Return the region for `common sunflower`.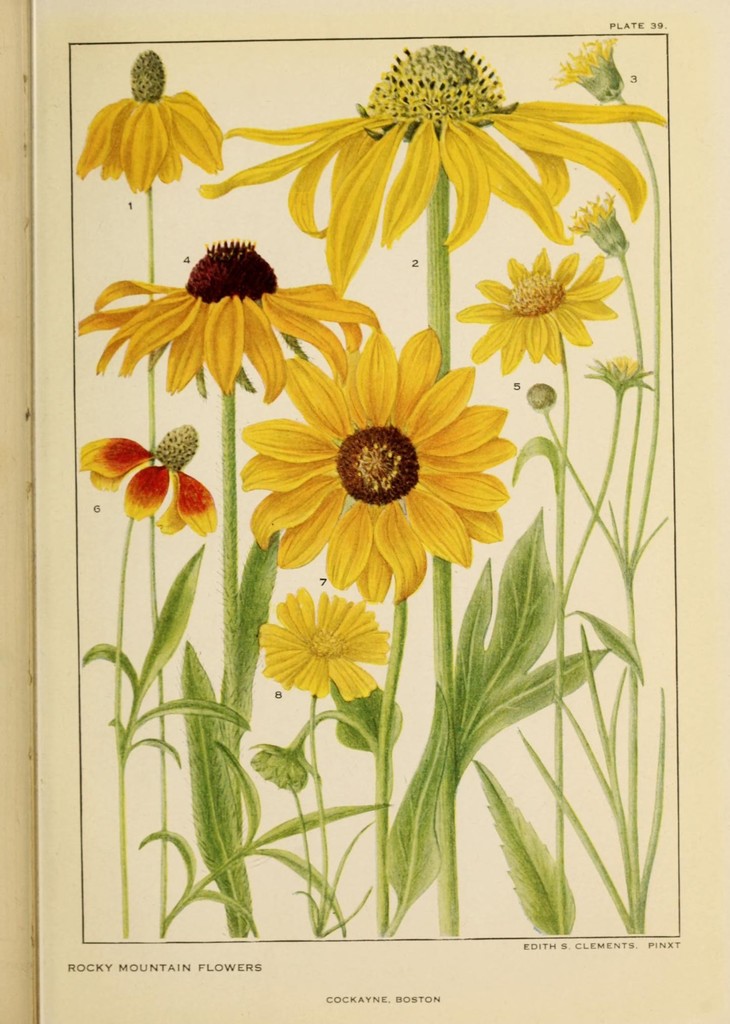
BBox(91, 419, 219, 531).
